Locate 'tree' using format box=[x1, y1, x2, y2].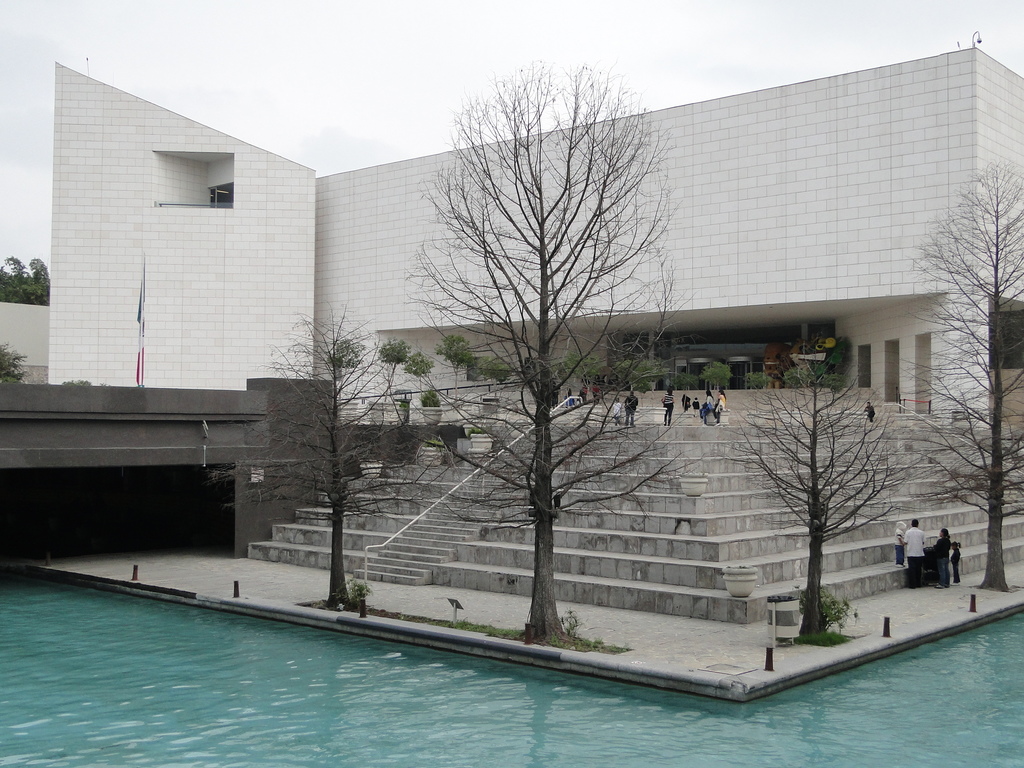
box=[0, 255, 50, 307].
